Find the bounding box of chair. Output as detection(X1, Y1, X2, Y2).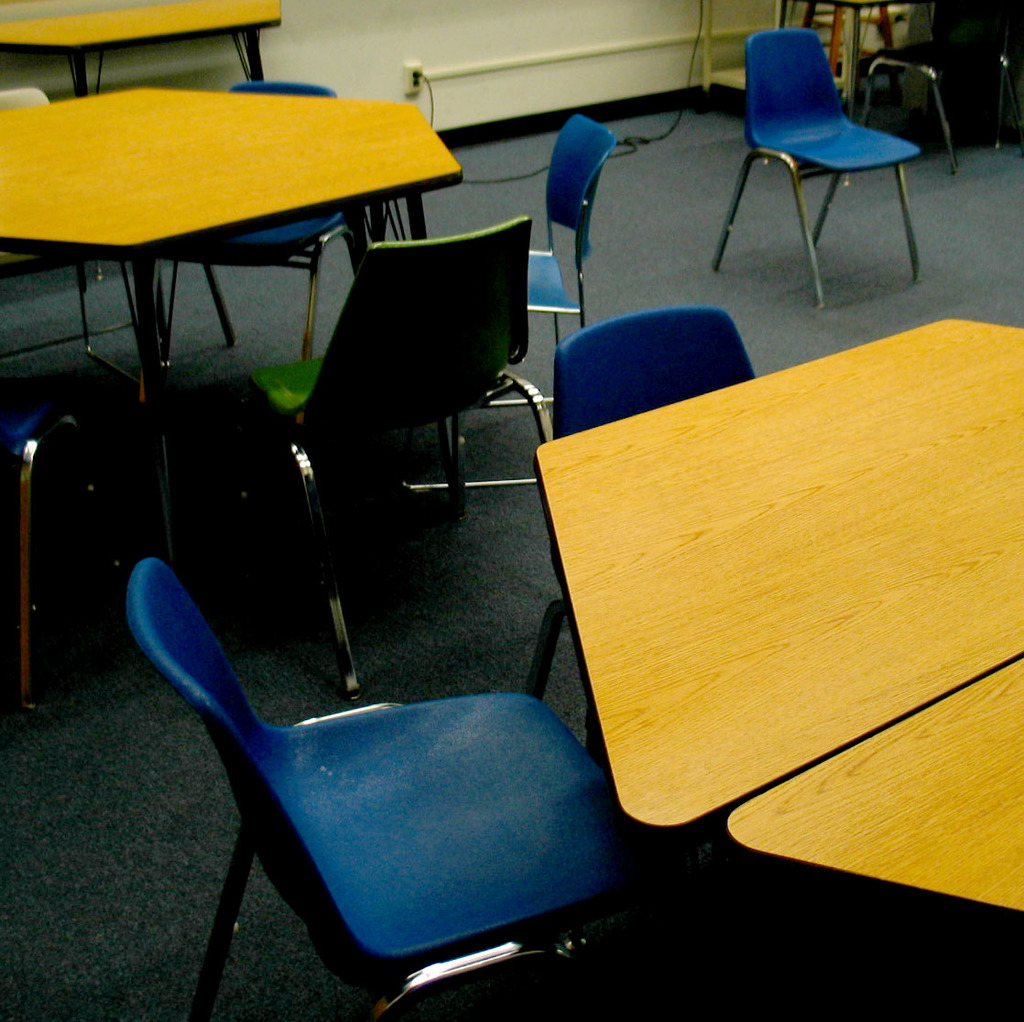
detection(0, 347, 190, 721).
